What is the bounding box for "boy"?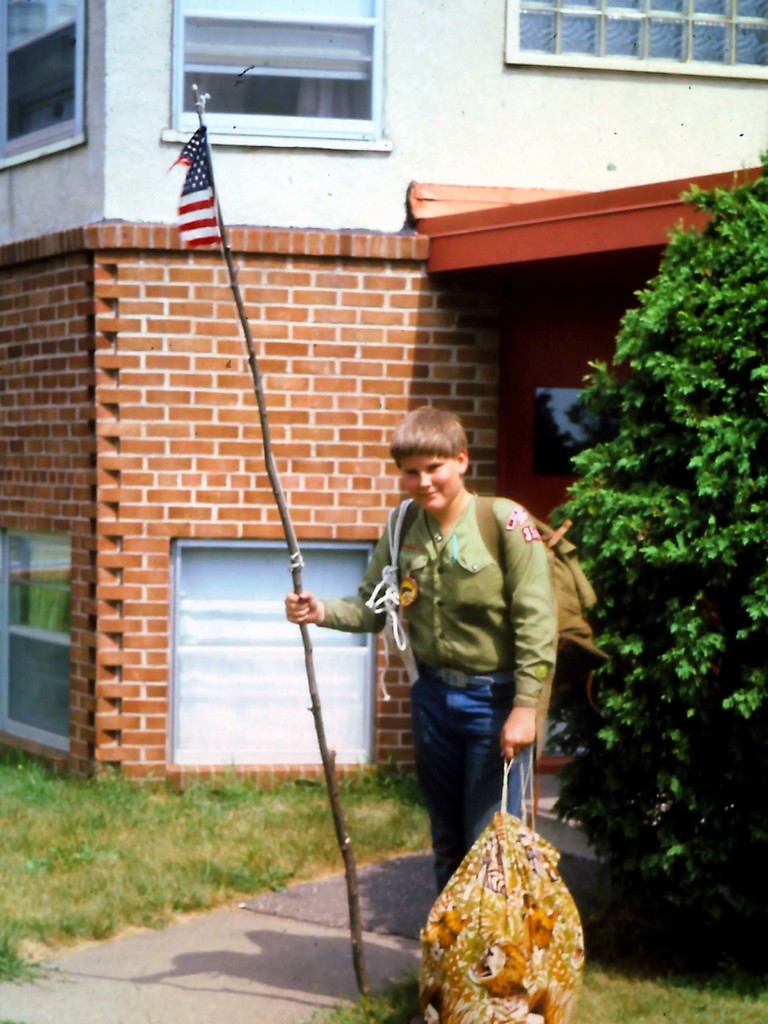
(294, 424, 548, 911).
